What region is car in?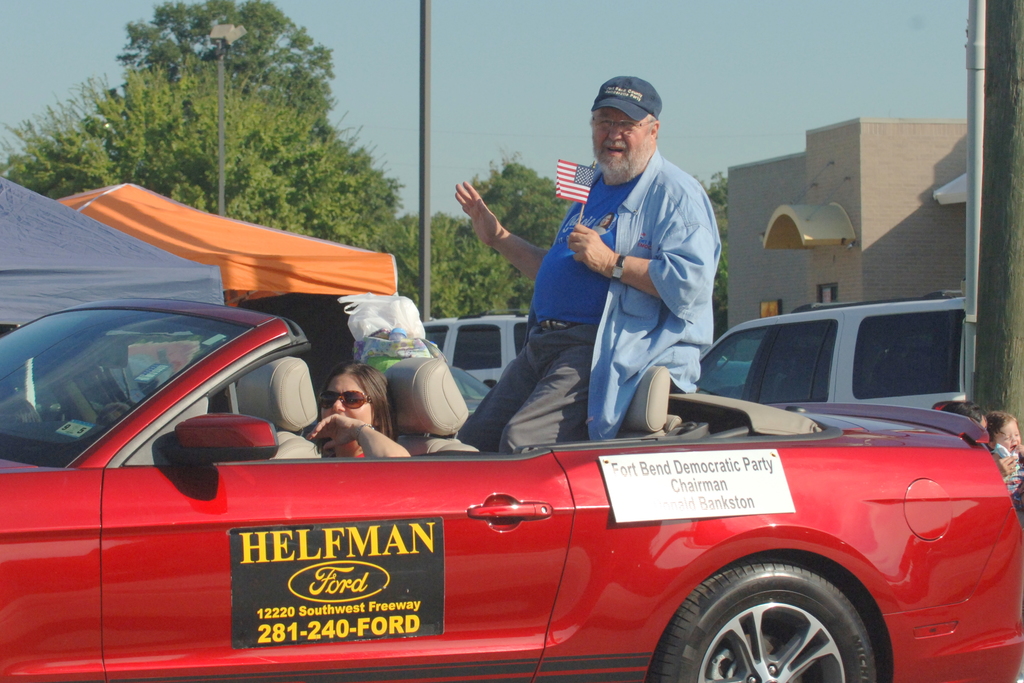
(x1=710, y1=294, x2=974, y2=414).
